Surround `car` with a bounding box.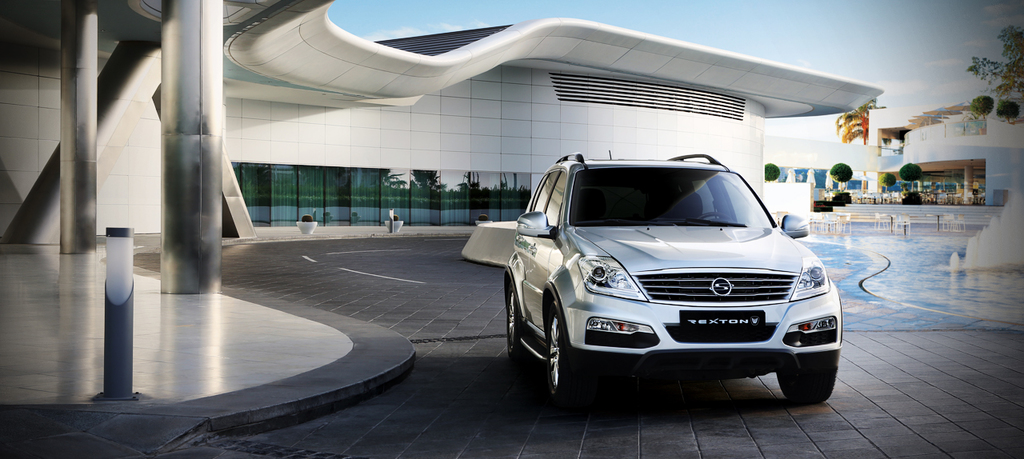
498, 137, 828, 399.
